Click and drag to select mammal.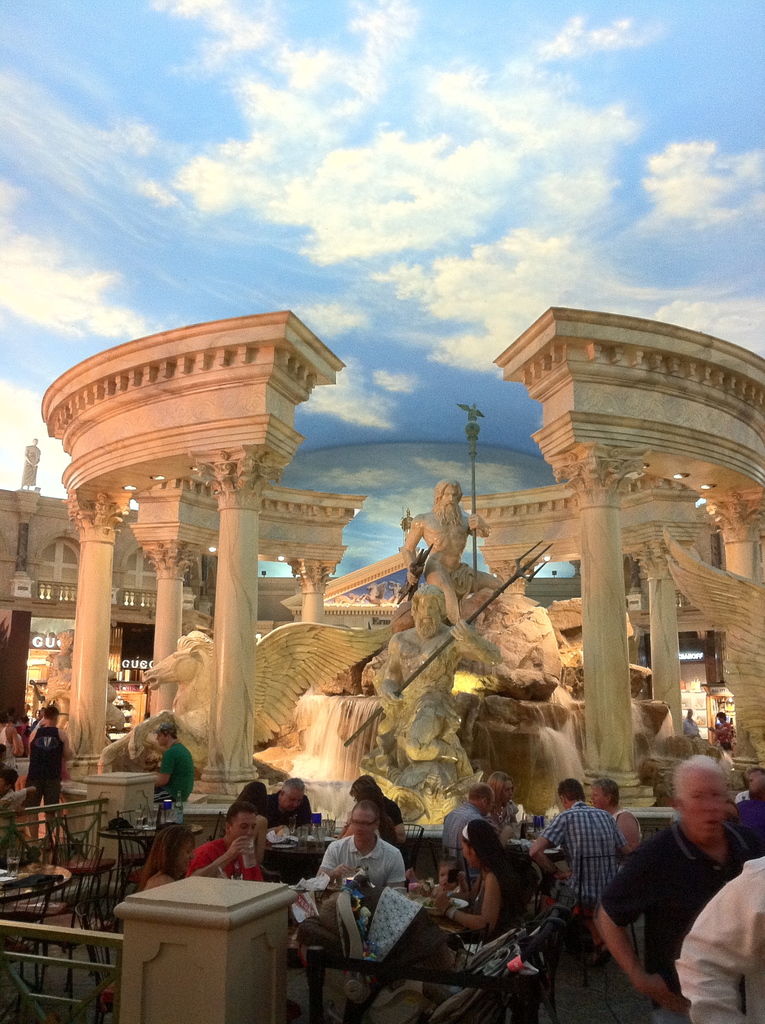
Selection: (136, 624, 393, 757).
